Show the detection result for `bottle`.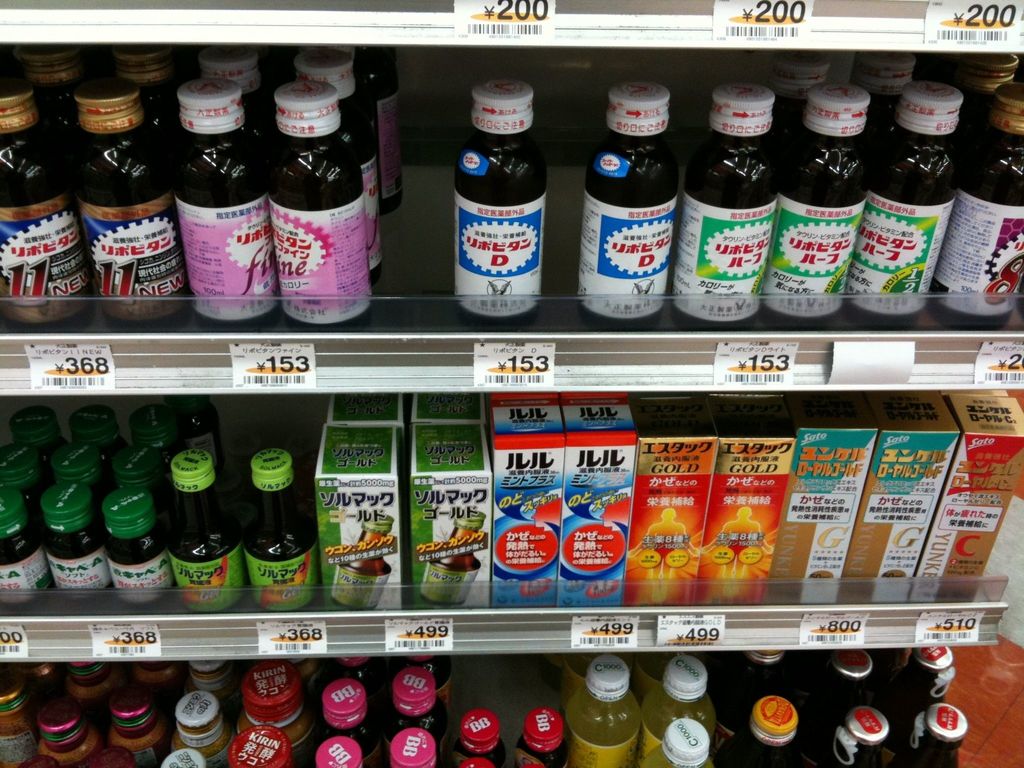
bbox=(187, 658, 243, 707).
